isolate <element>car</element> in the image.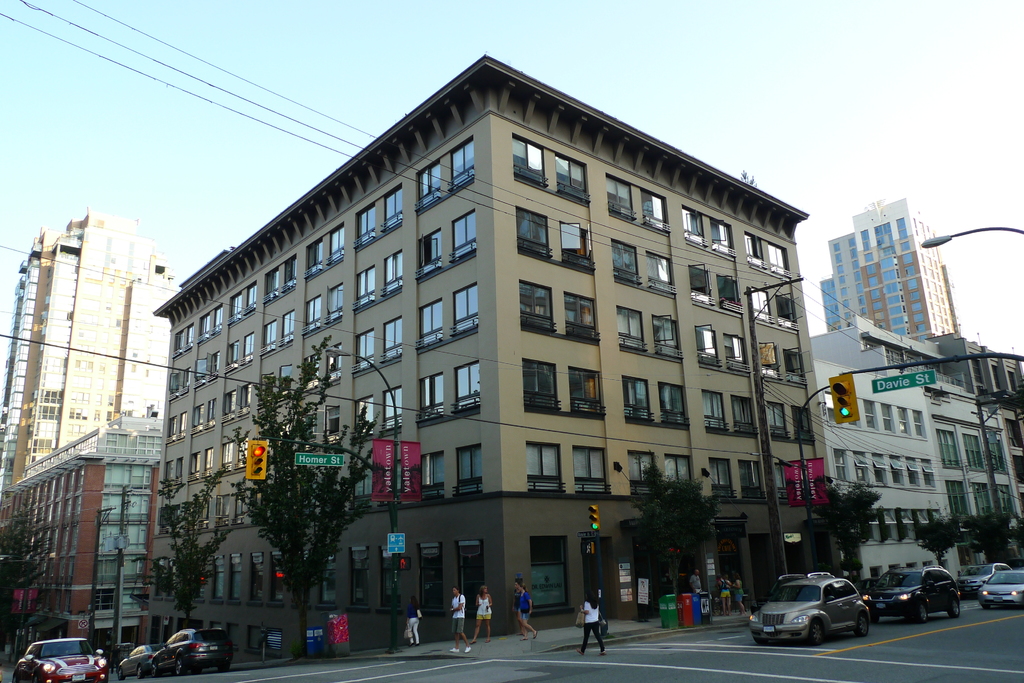
Isolated region: box=[749, 579, 881, 651].
